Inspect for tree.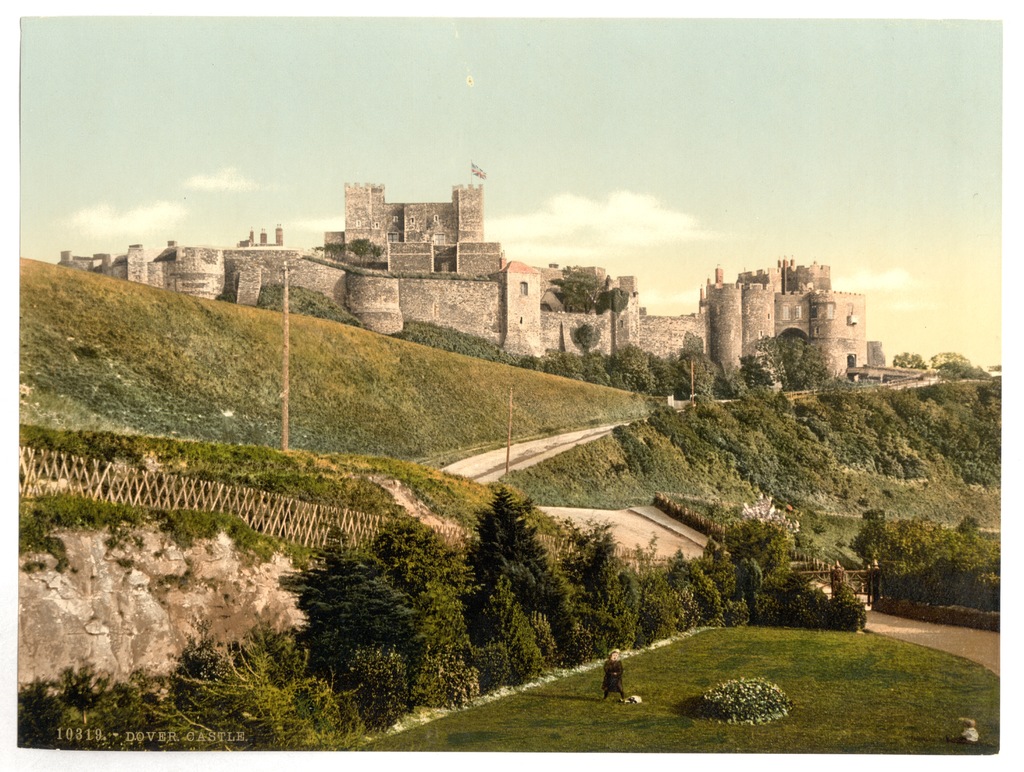
Inspection: bbox(282, 531, 433, 734).
